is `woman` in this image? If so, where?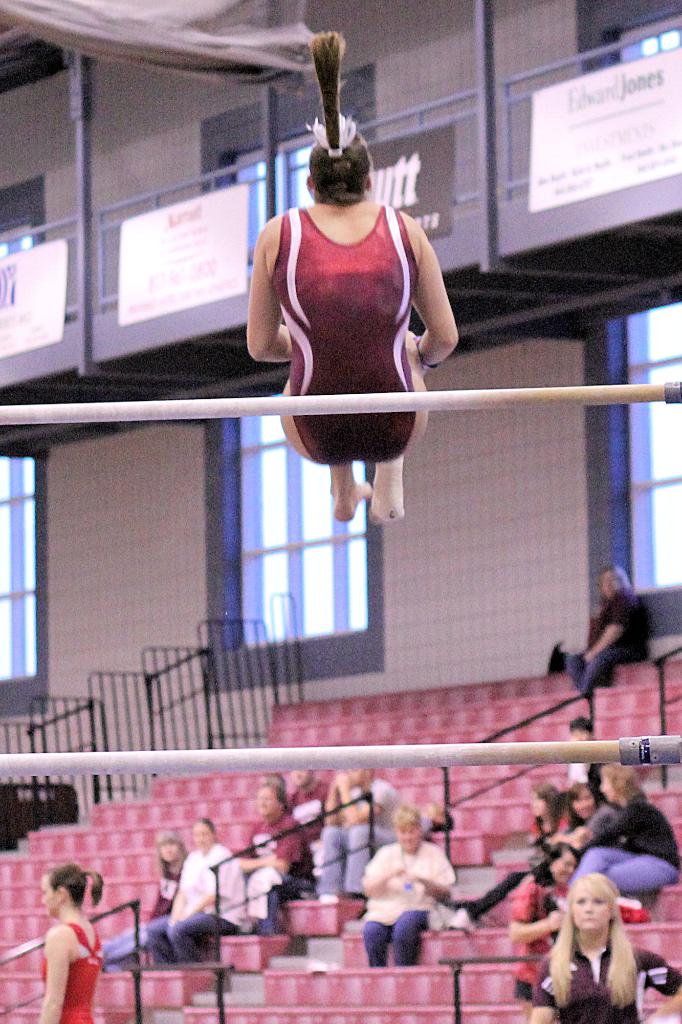
Yes, at region(35, 863, 106, 1023).
